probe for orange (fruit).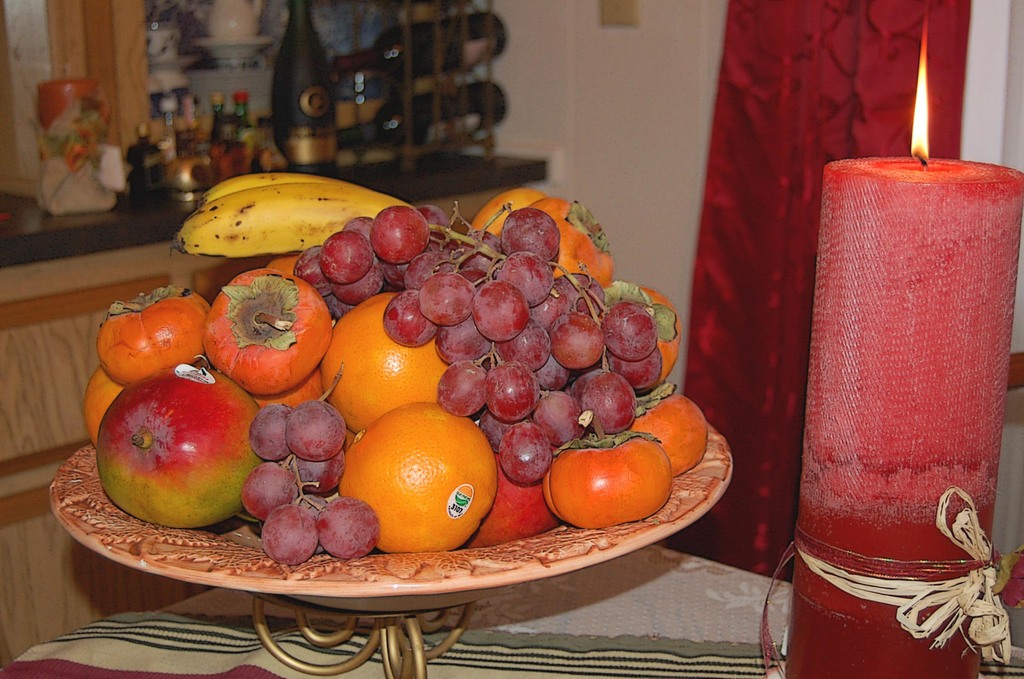
Probe result: (341,404,484,555).
